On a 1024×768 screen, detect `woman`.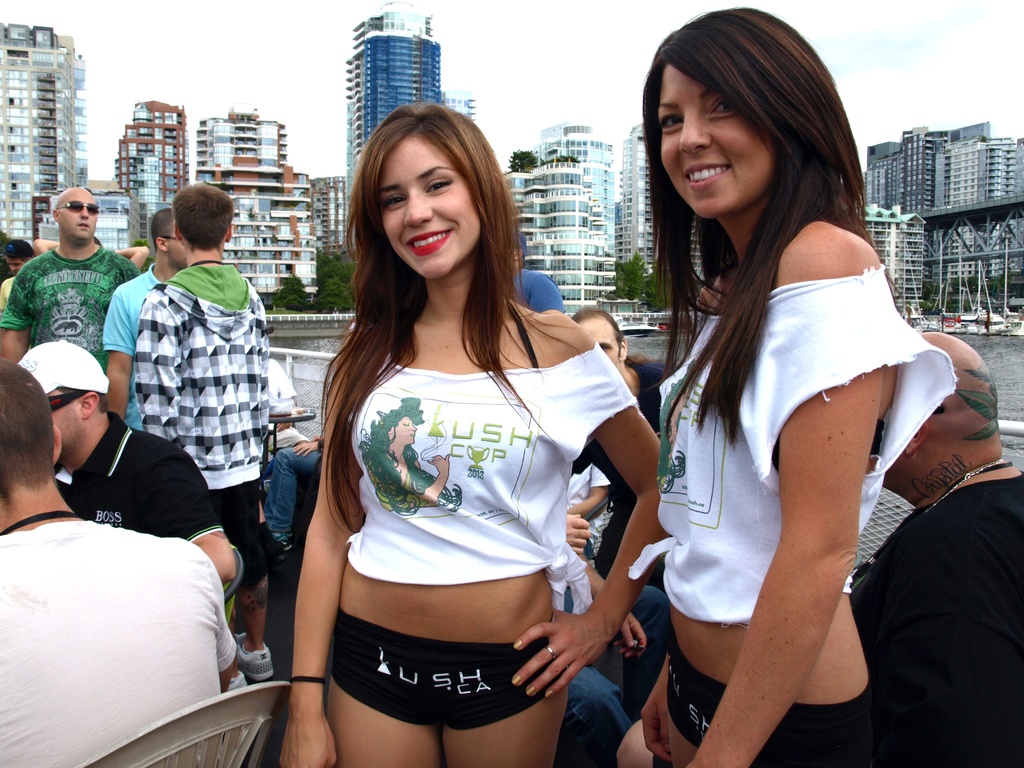
<bbox>624, 6, 946, 751</bbox>.
